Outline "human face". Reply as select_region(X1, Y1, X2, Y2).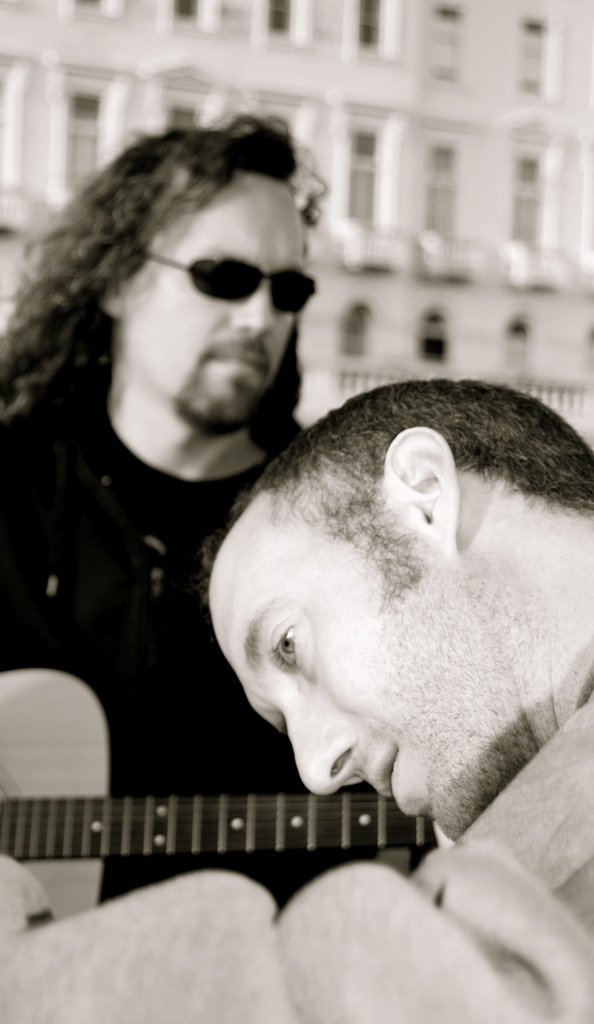
select_region(231, 571, 461, 839).
